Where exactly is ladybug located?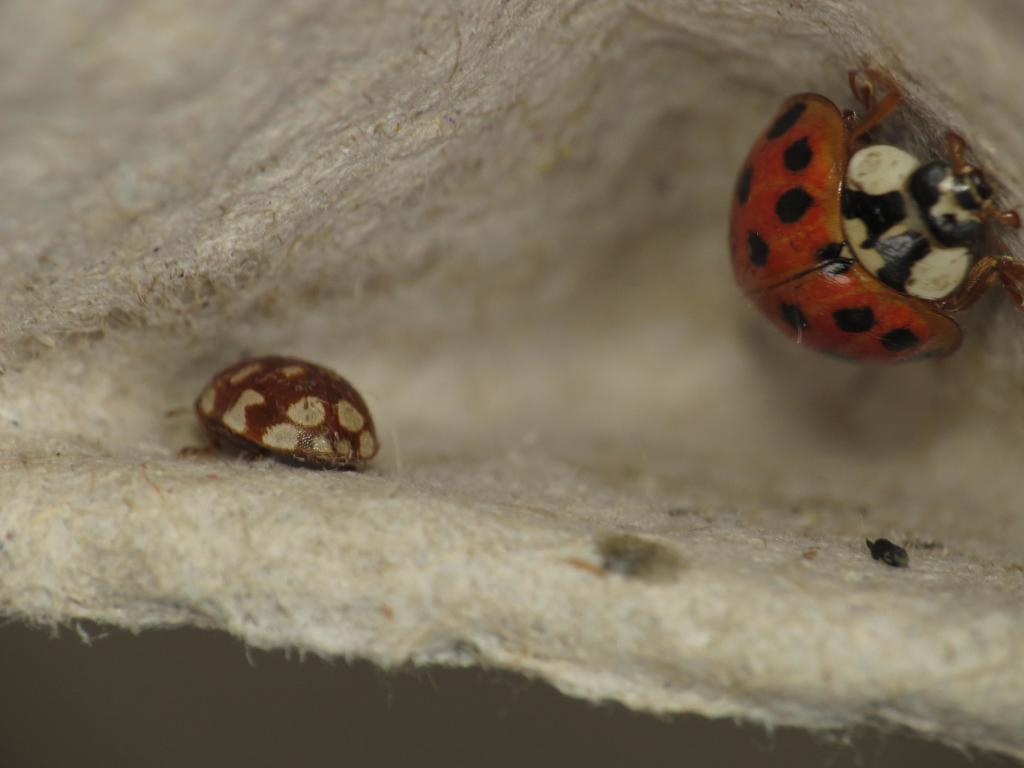
Its bounding box is {"x1": 727, "y1": 60, "x2": 1023, "y2": 365}.
